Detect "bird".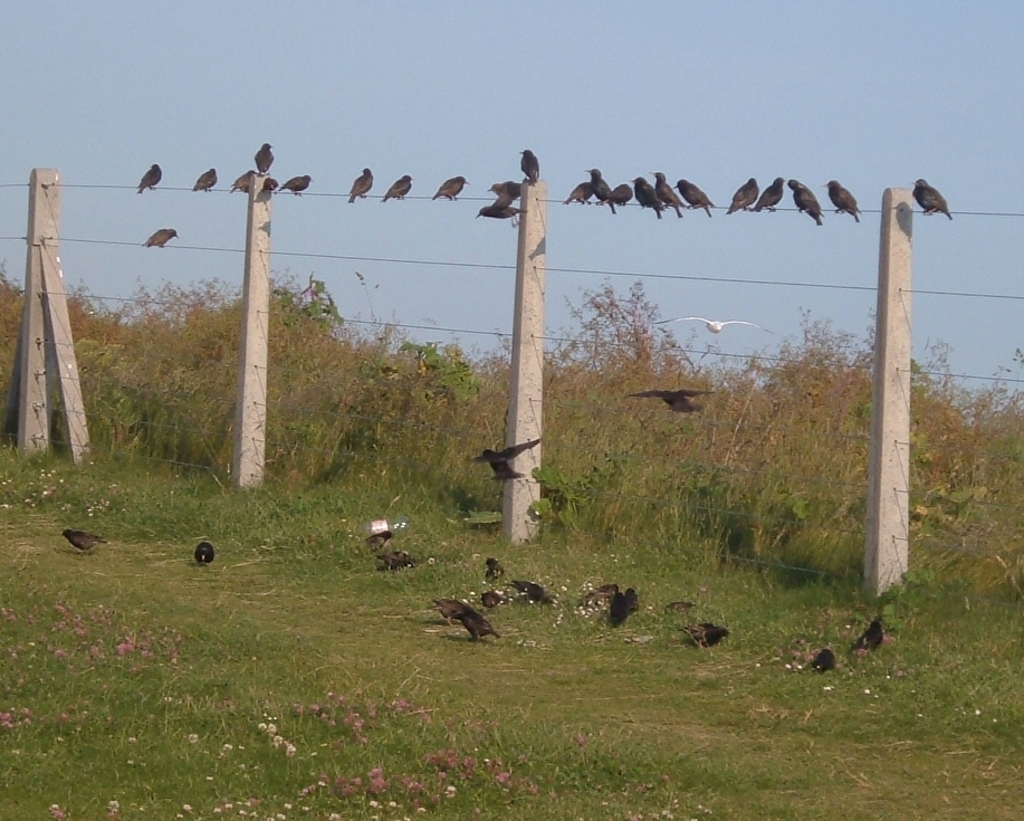
Detected at select_region(468, 433, 533, 483).
